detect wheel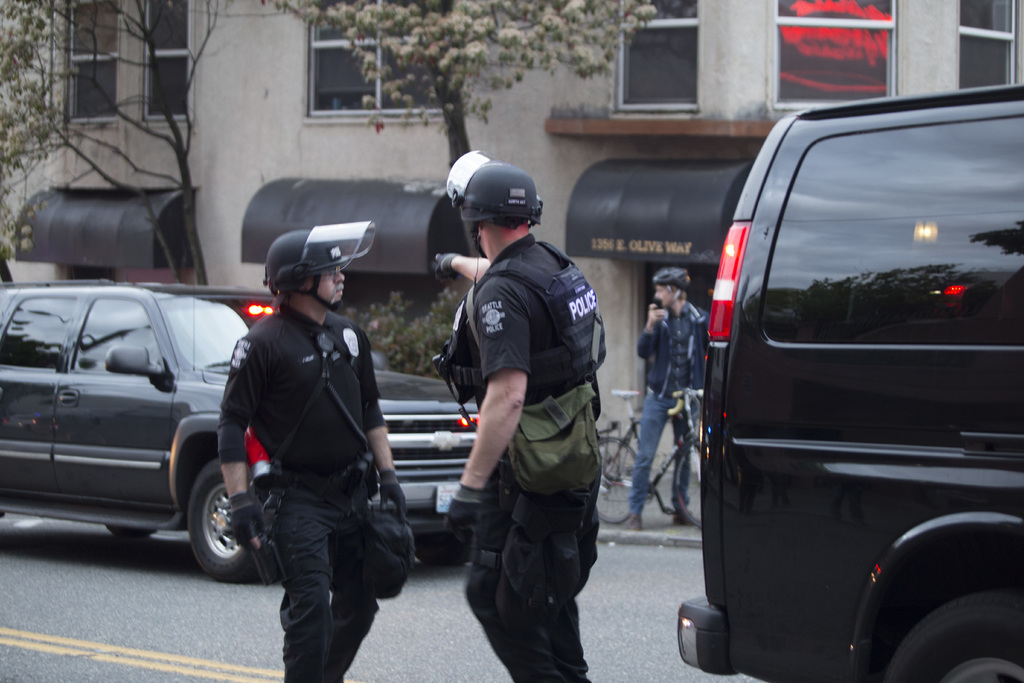
x1=594, y1=431, x2=646, y2=525
